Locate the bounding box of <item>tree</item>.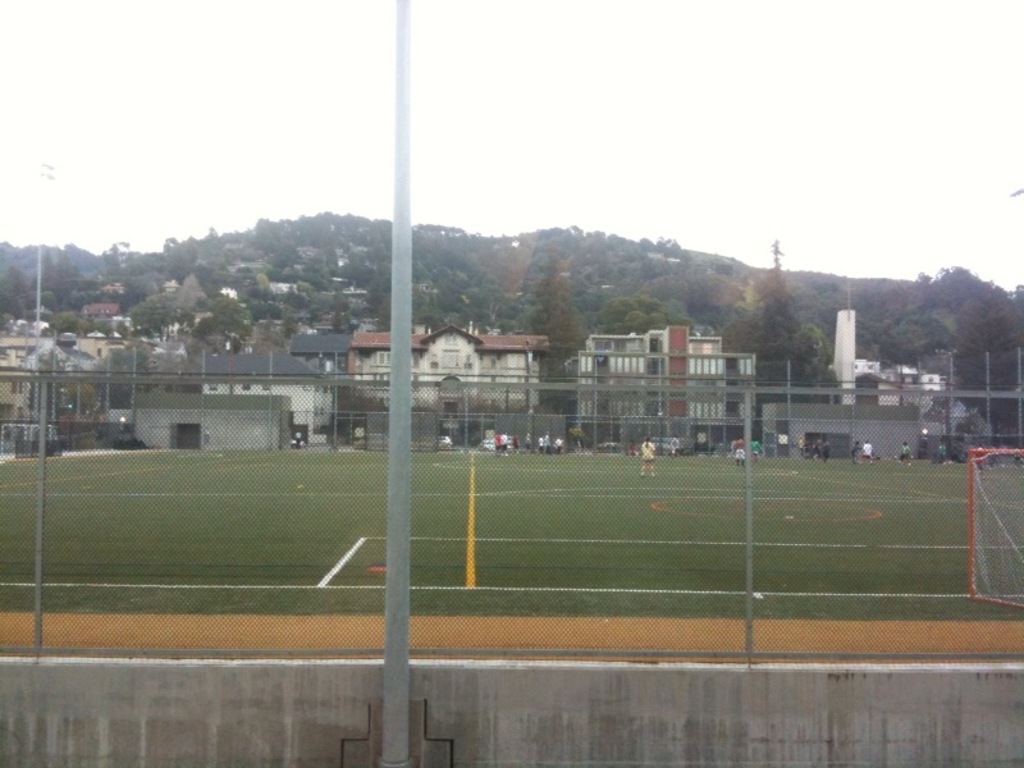
Bounding box: x1=131, y1=294, x2=182, y2=330.
